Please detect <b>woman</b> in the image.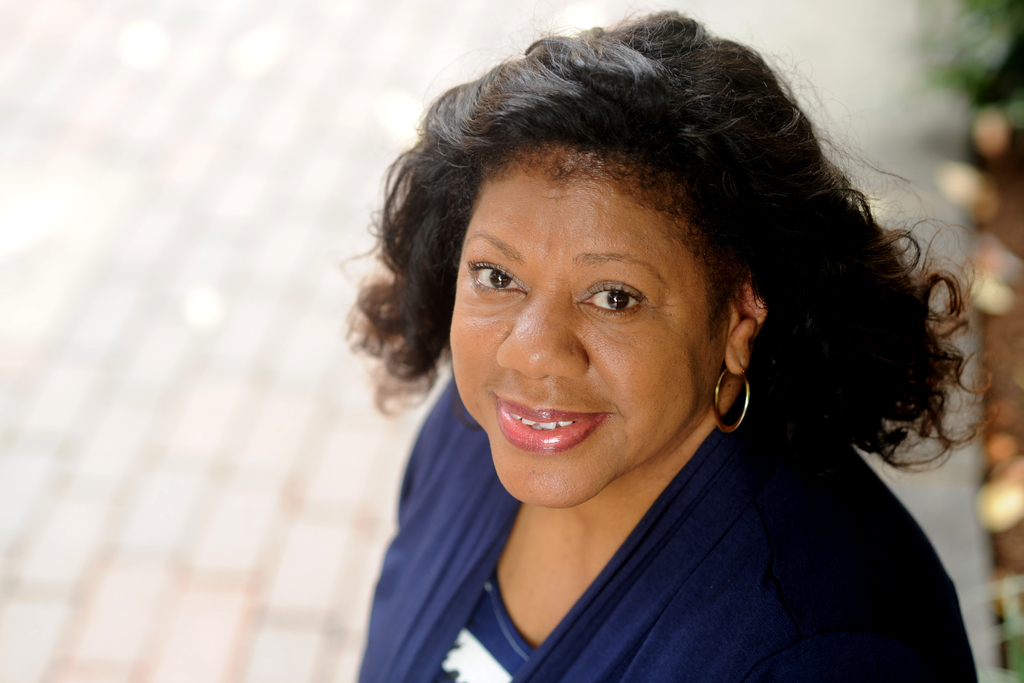
crop(288, 30, 1005, 671).
